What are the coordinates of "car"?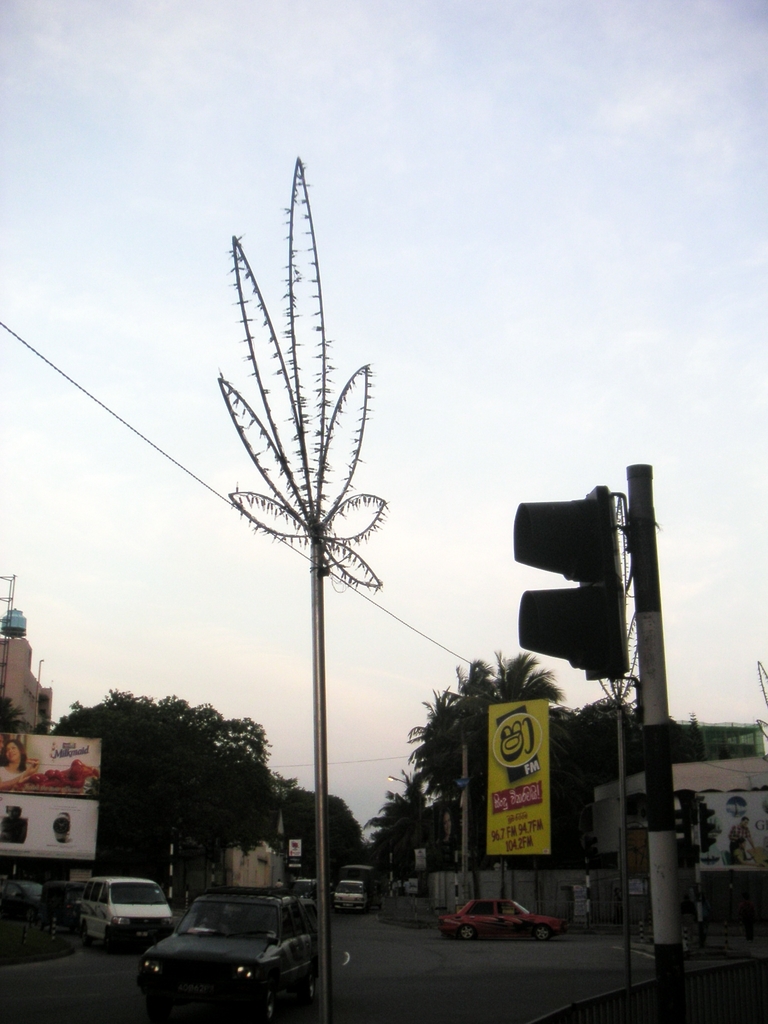
bbox=[438, 899, 561, 939].
